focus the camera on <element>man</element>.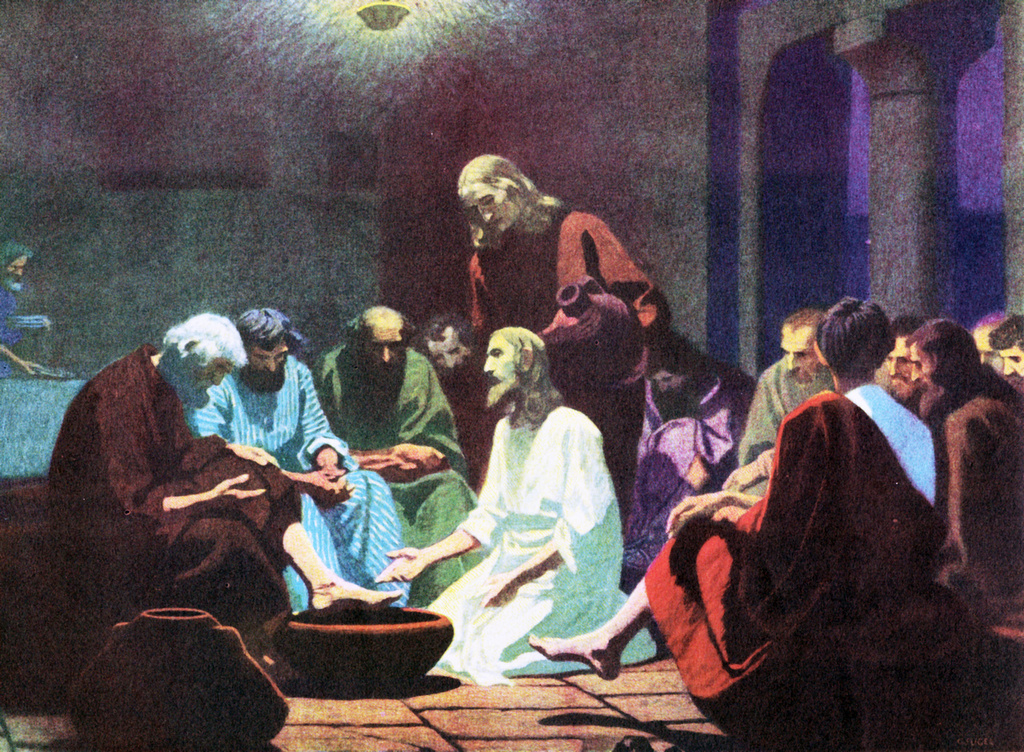
Focus region: rect(174, 307, 424, 607).
